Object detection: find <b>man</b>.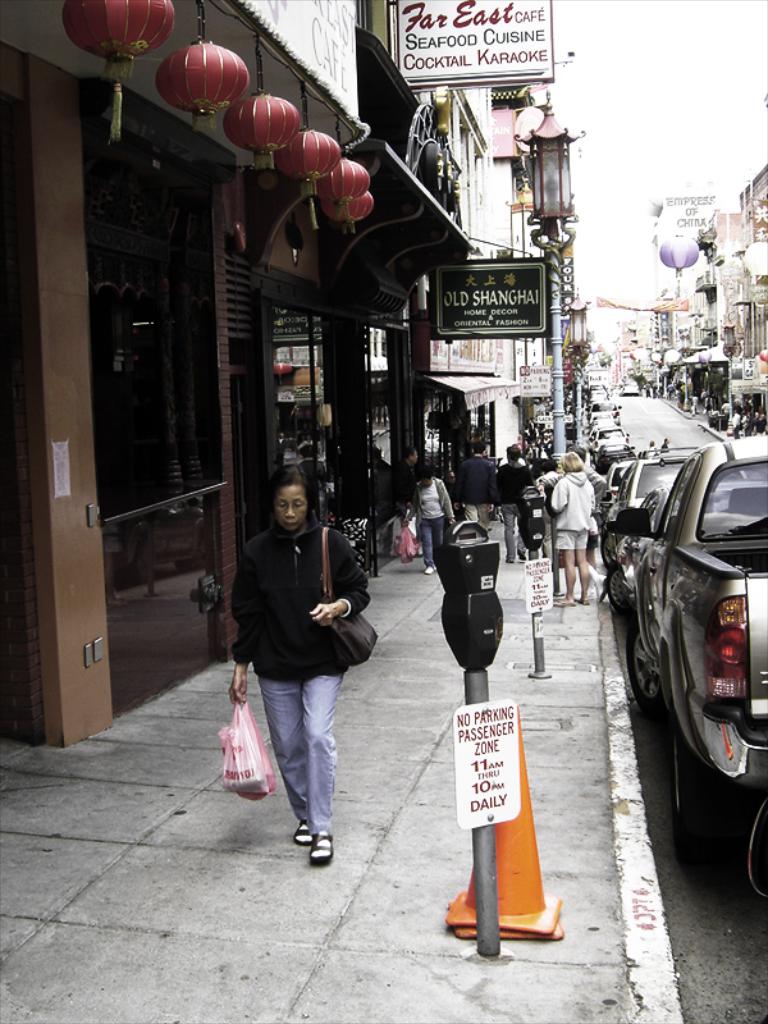
[218, 465, 384, 874].
